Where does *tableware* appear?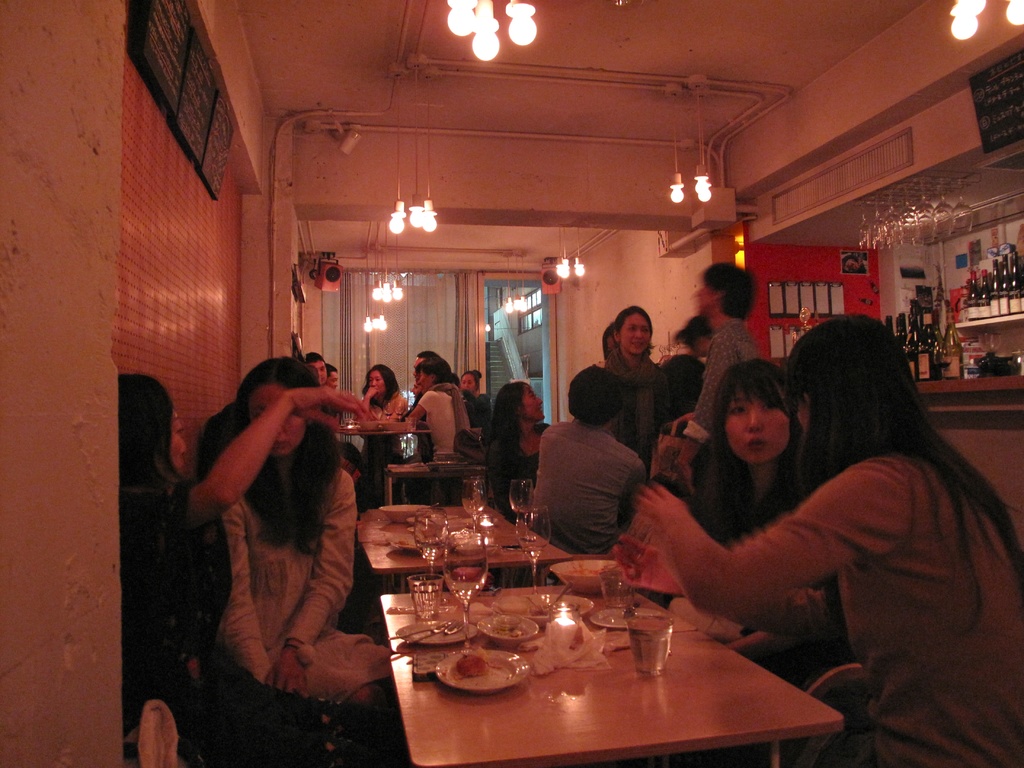
Appears at detection(513, 479, 535, 532).
